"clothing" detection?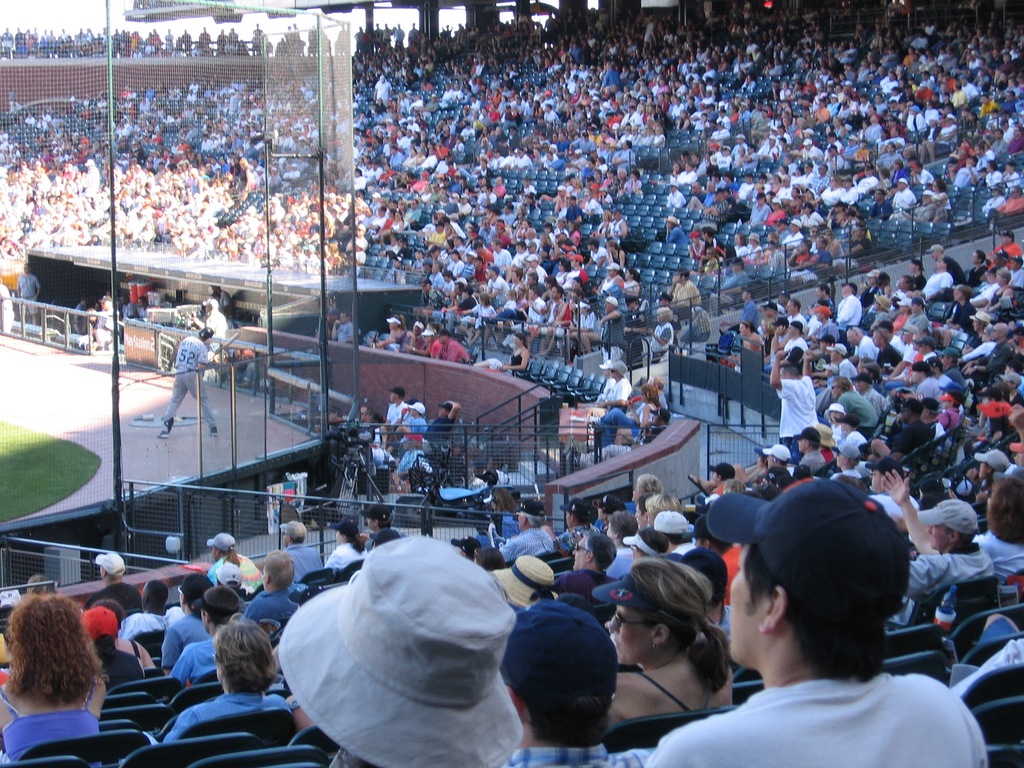
BBox(157, 691, 294, 746)
